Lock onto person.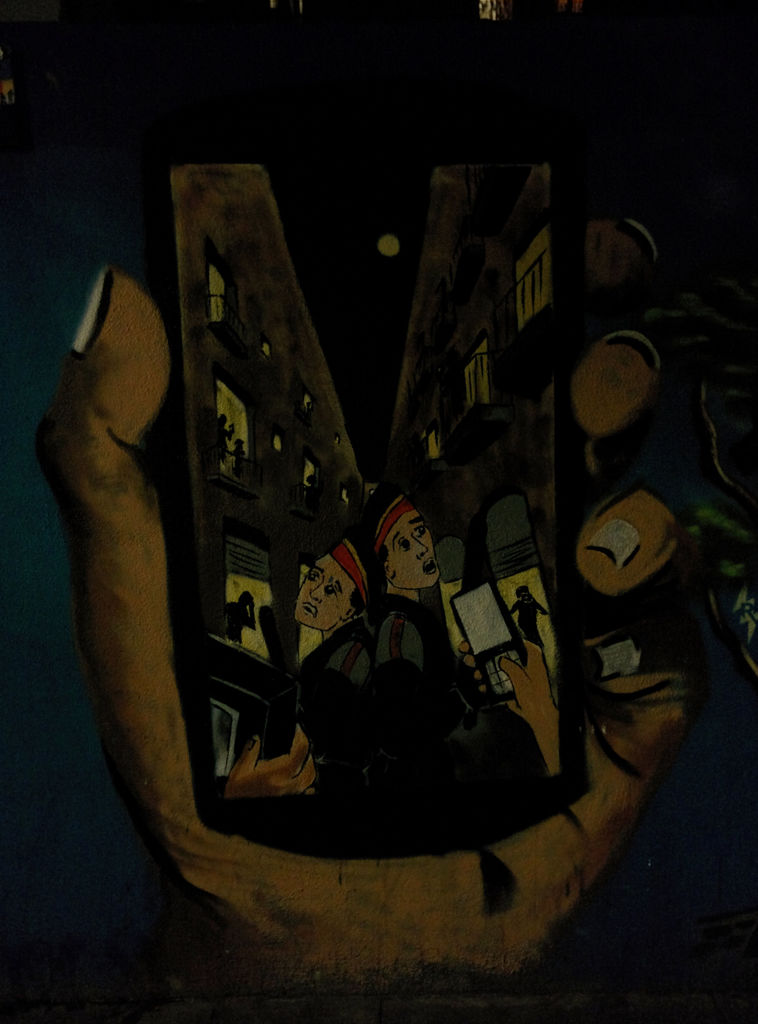
Locked: l=350, t=472, r=458, b=660.
